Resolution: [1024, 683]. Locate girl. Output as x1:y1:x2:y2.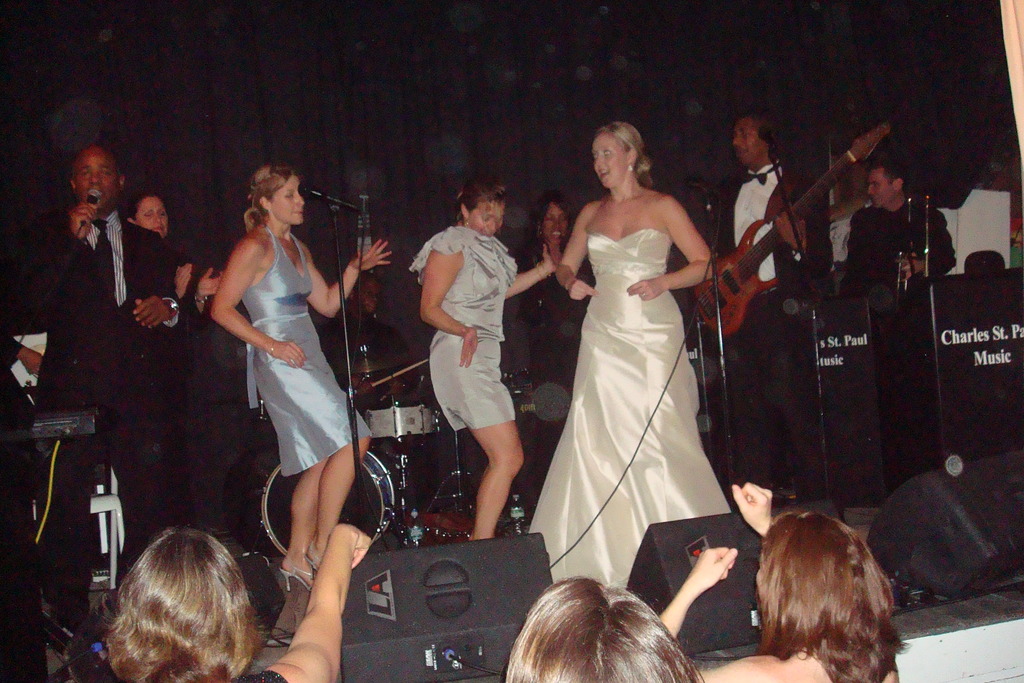
529:124:713:587.
